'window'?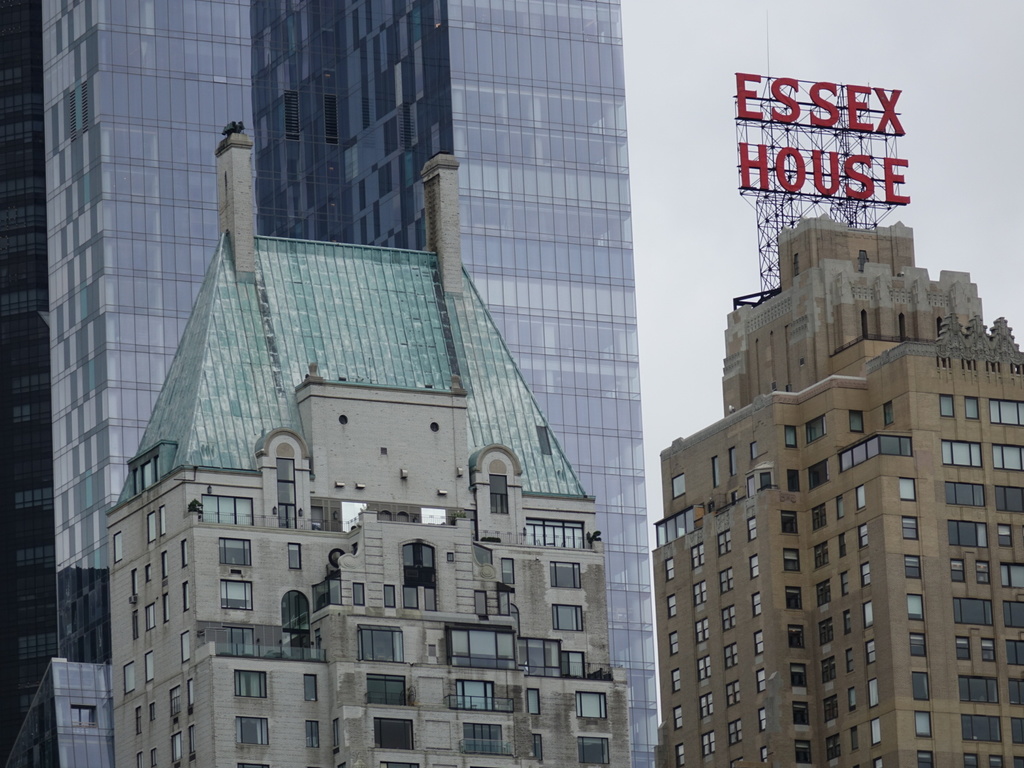
{"left": 720, "top": 564, "right": 732, "bottom": 597}
